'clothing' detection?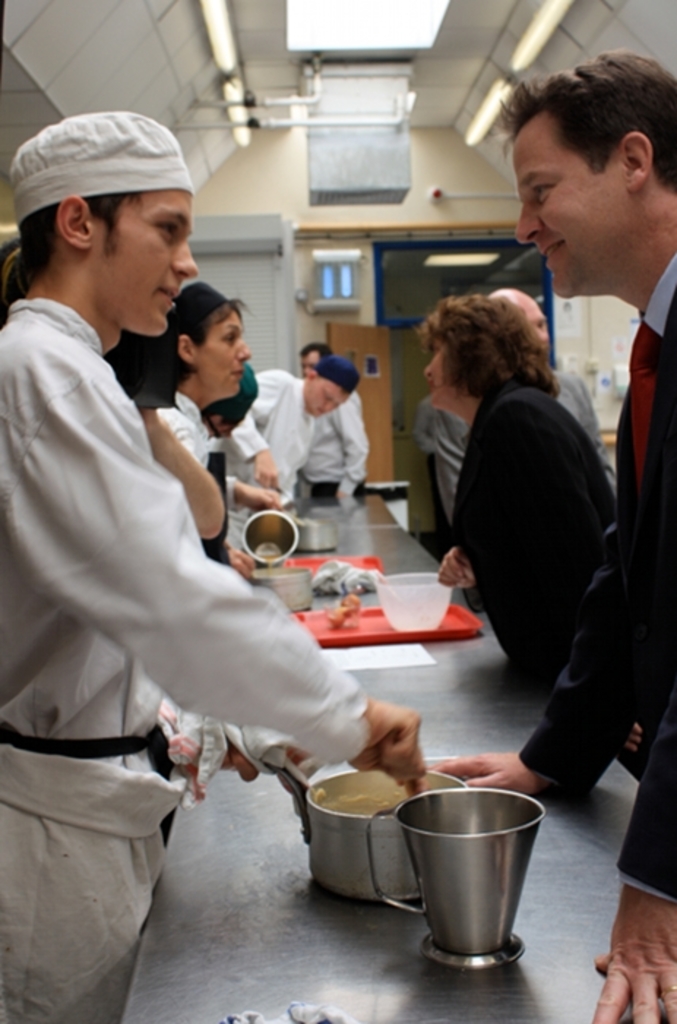
bbox(155, 401, 227, 468)
